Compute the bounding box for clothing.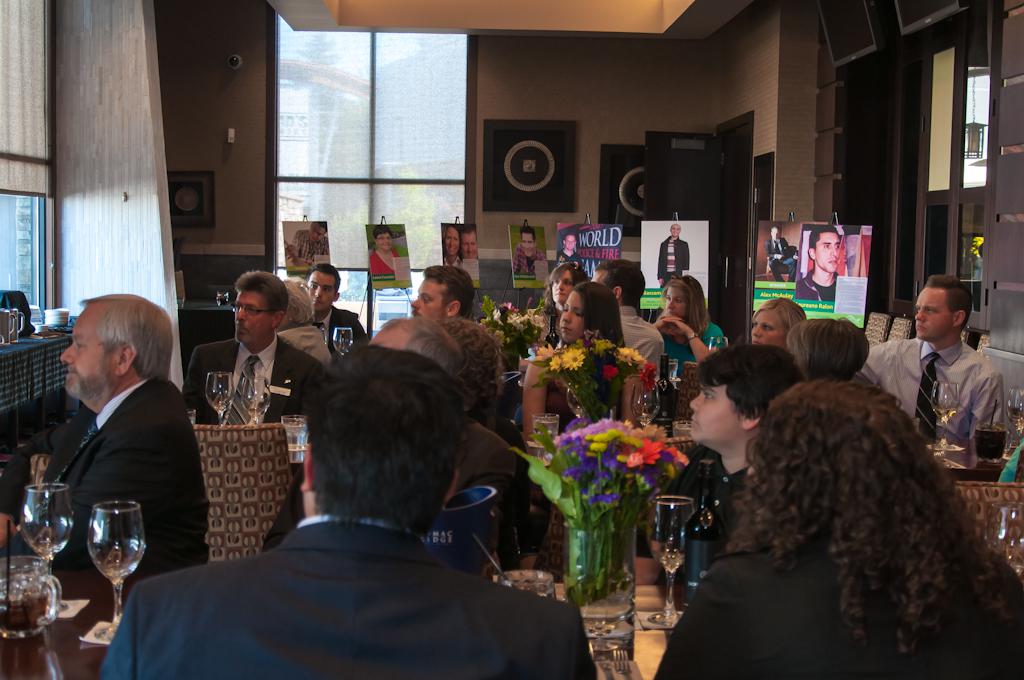
pyautogui.locateOnScreen(795, 267, 841, 304).
